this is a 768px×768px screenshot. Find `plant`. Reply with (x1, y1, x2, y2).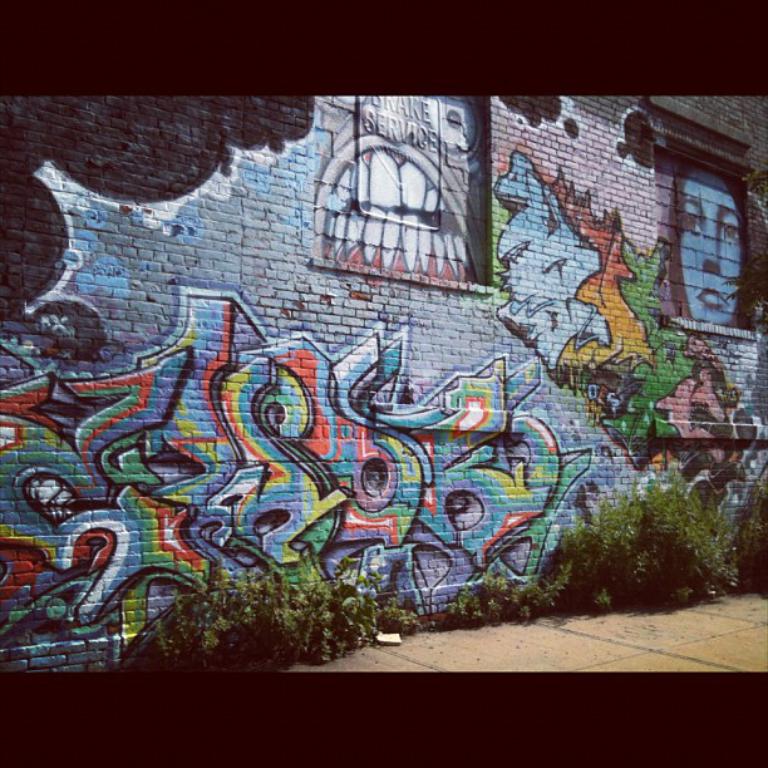
(388, 601, 419, 635).
